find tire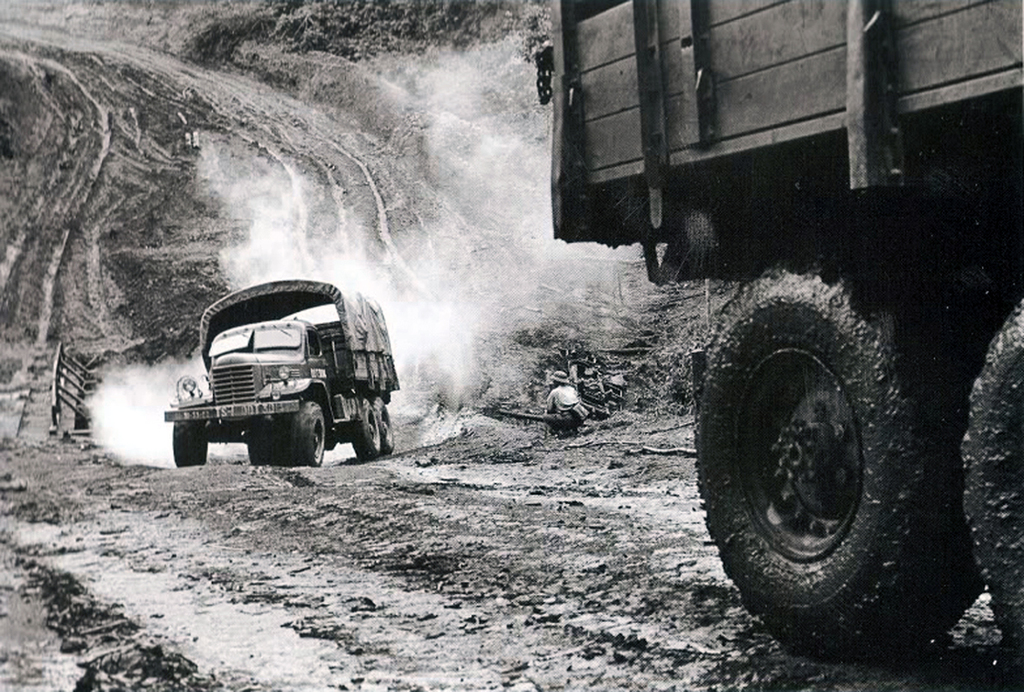
bbox=(960, 294, 1023, 651)
